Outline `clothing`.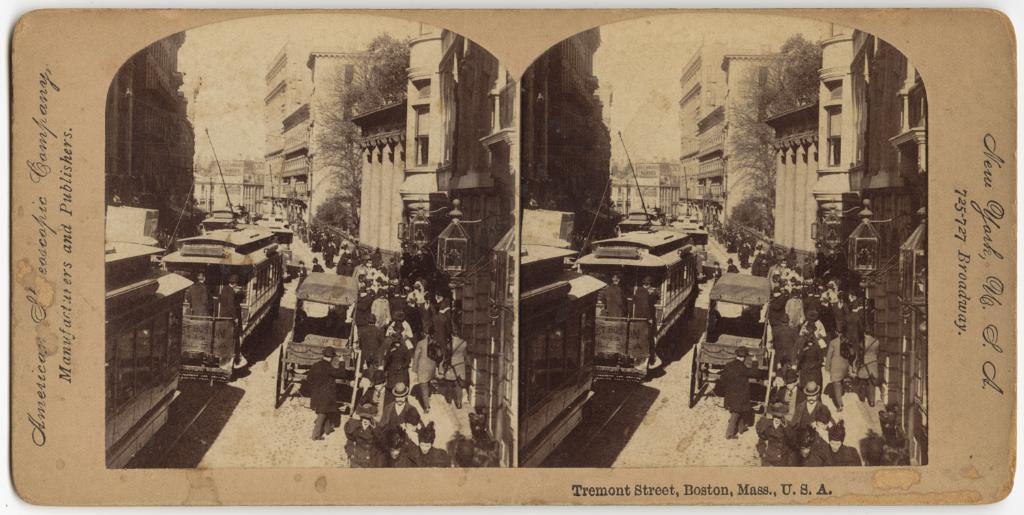
Outline: Rect(304, 347, 358, 429).
